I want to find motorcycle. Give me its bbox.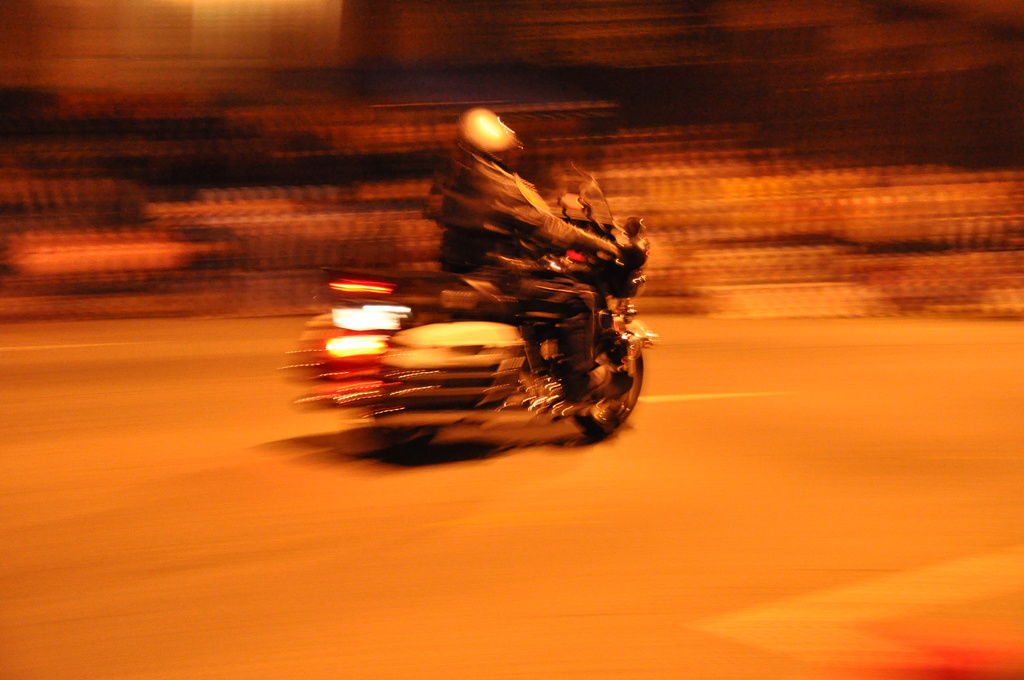
{"x1": 274, "y1": 206, "x2": 684, "y2": 458}.
